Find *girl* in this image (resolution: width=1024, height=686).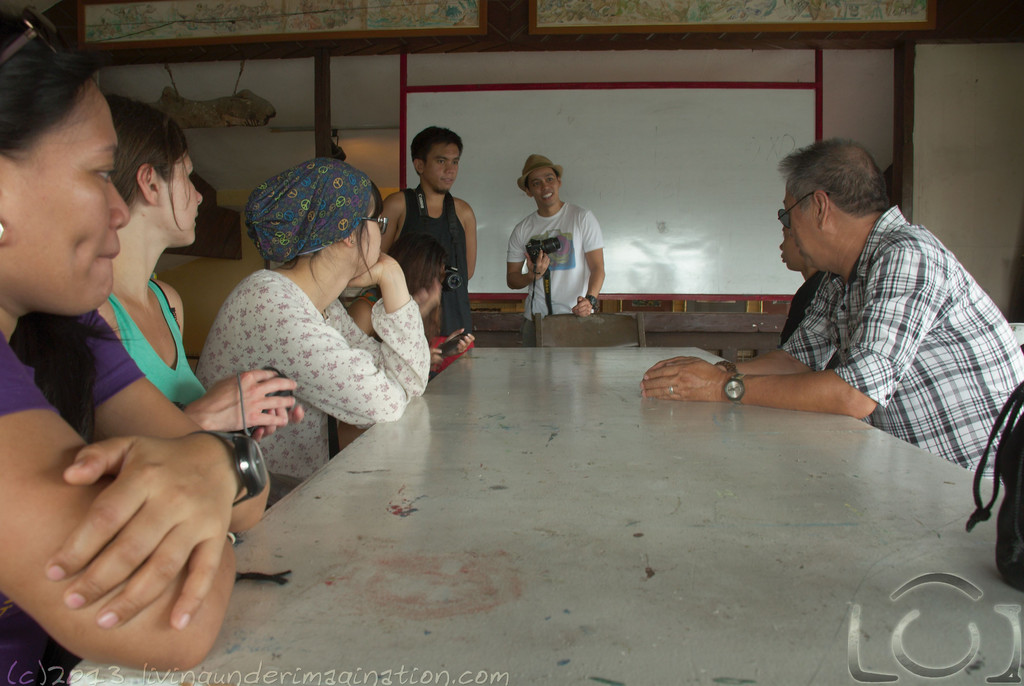
[left=201, top=156, right=429, bottom=506].
